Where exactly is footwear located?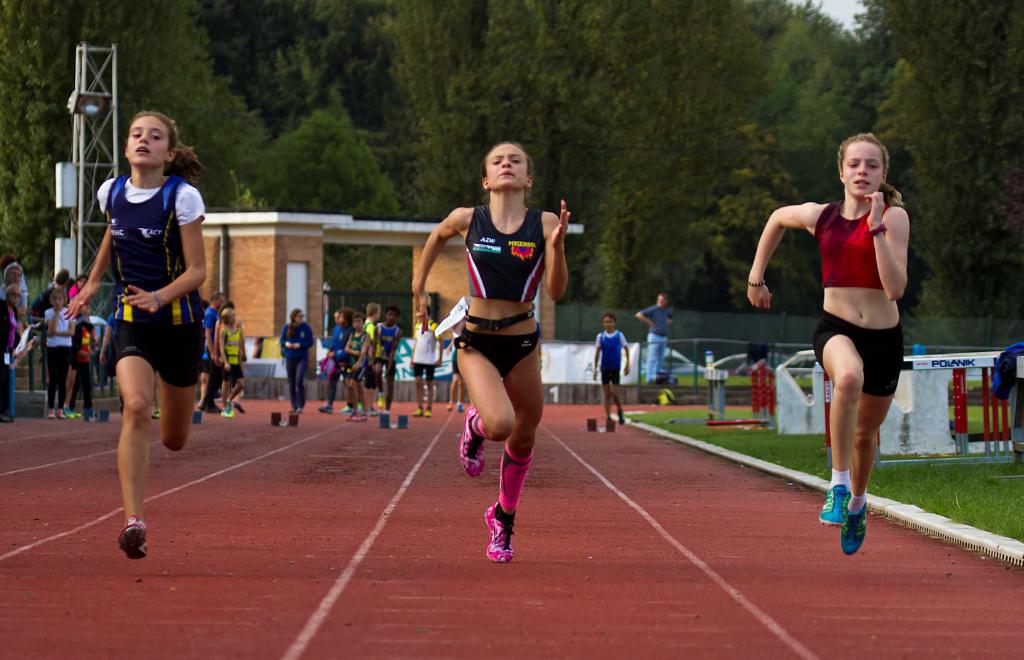
Its bounding box is l=293, t=406, r=302, b=414.
